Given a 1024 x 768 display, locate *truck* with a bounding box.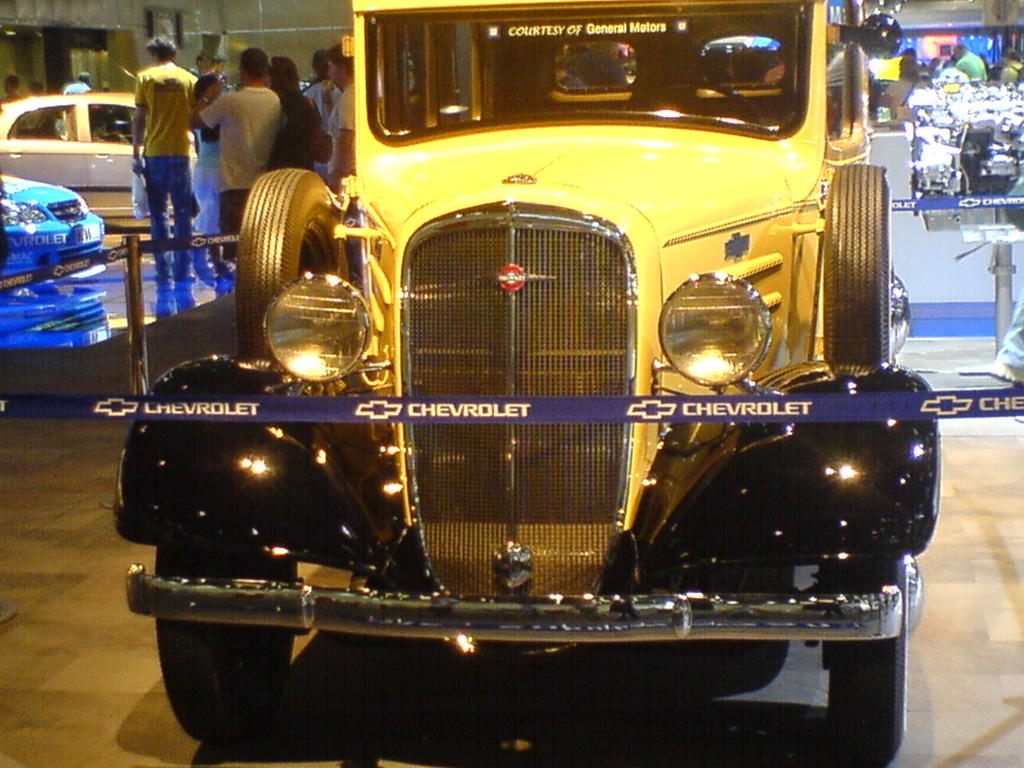
Located: BBox(130, 12, 967, 756).
